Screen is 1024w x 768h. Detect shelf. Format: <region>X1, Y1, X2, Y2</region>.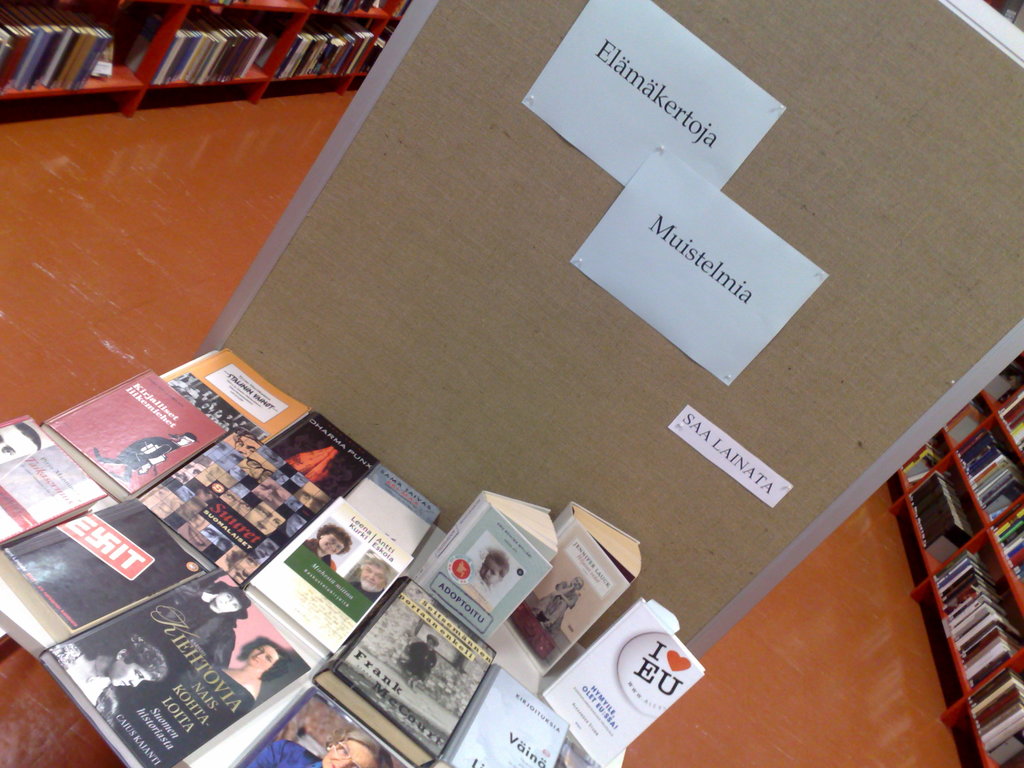
<region>134, 0, 305, 109</region>.
